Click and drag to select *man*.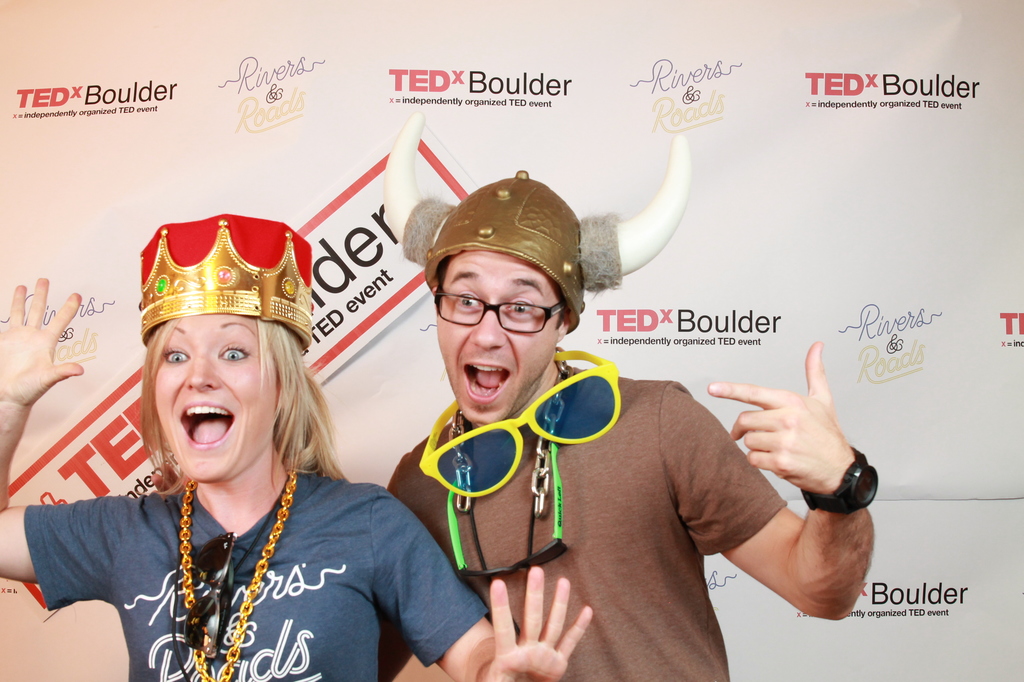
Selection: (left=328, top=131, right=863, bottom=681).
